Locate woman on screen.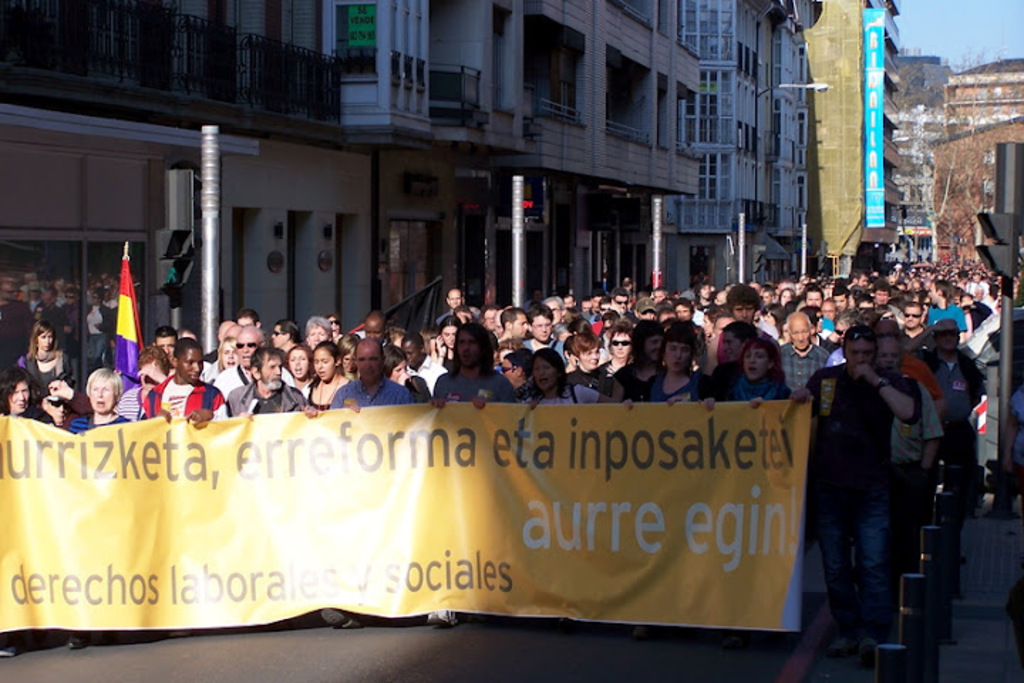
On screen at [left=616, top=317, right=667, bottom=406].
